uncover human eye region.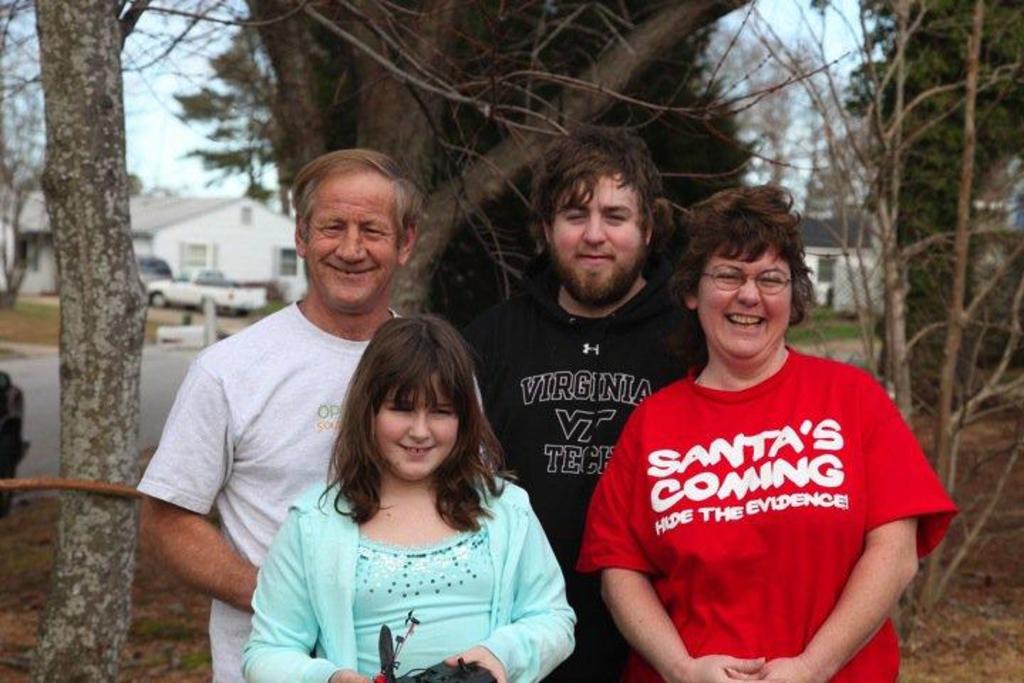
Uncovered: crop(384, 403, 411, 411).
